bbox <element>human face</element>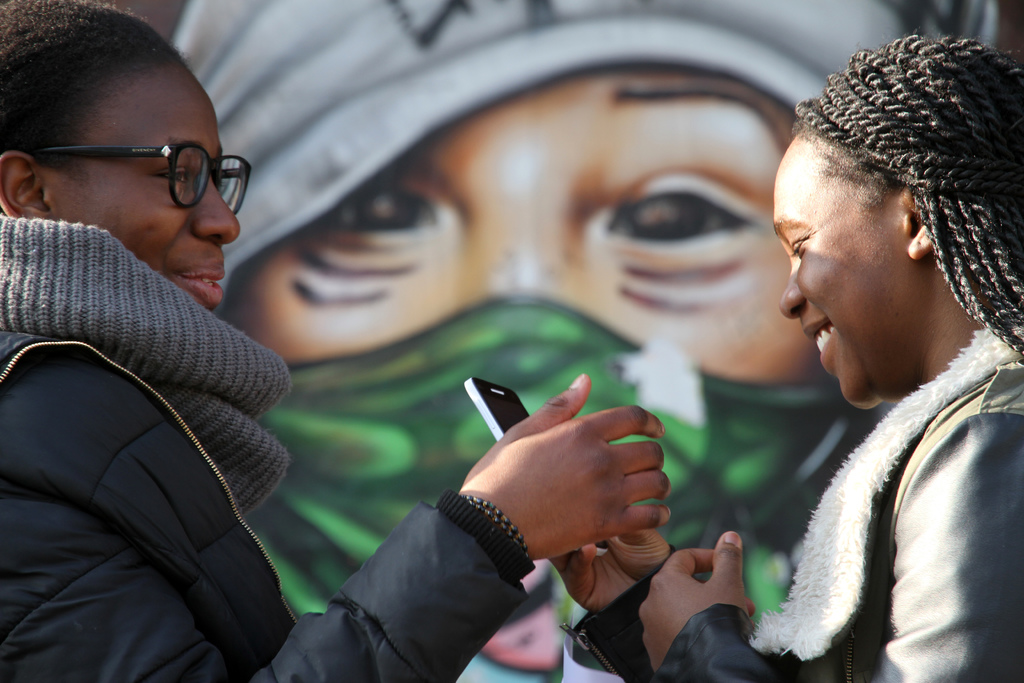
<box>188,64,840,409</box>
